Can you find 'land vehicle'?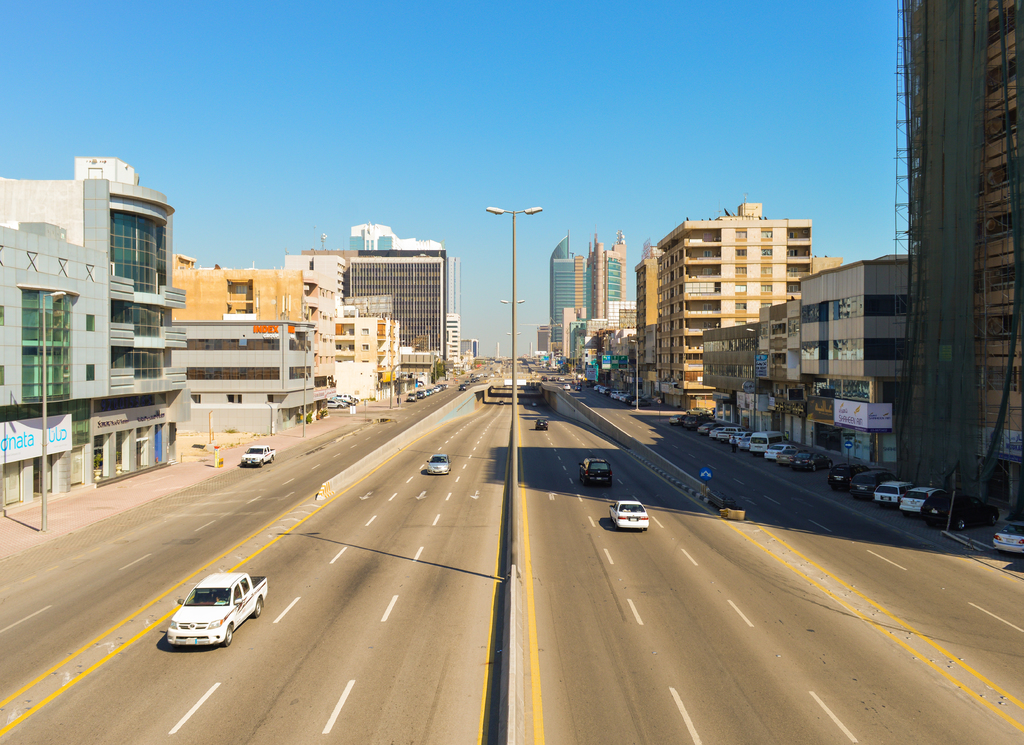
Yes, bounding box: [325,397,350,411].
